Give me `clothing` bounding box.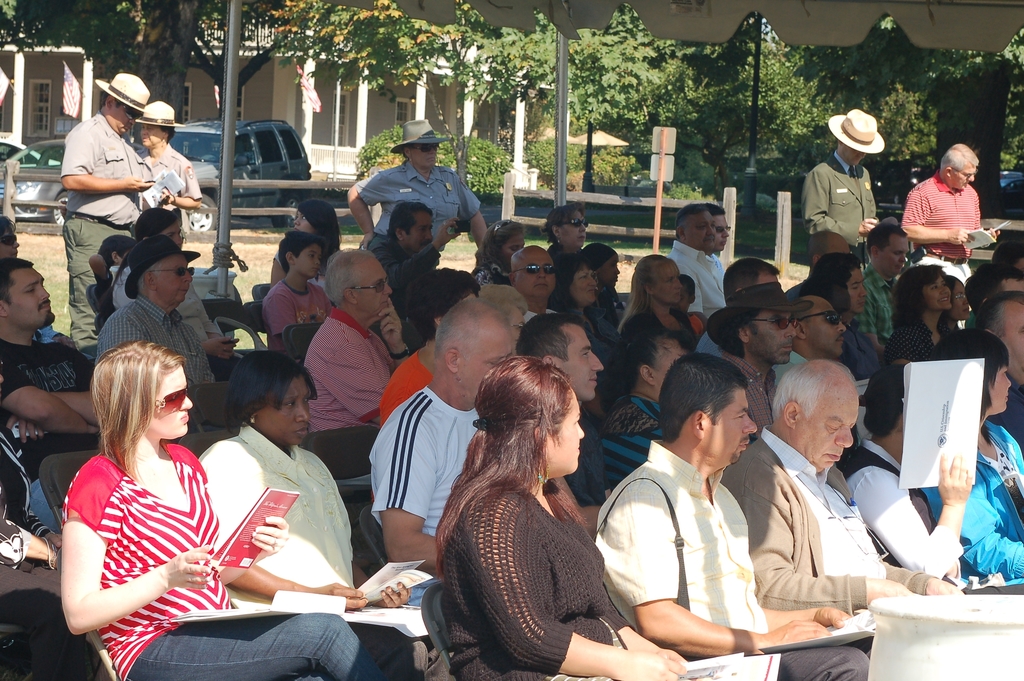
left=915, top=411, right=1023, bottom=584.
